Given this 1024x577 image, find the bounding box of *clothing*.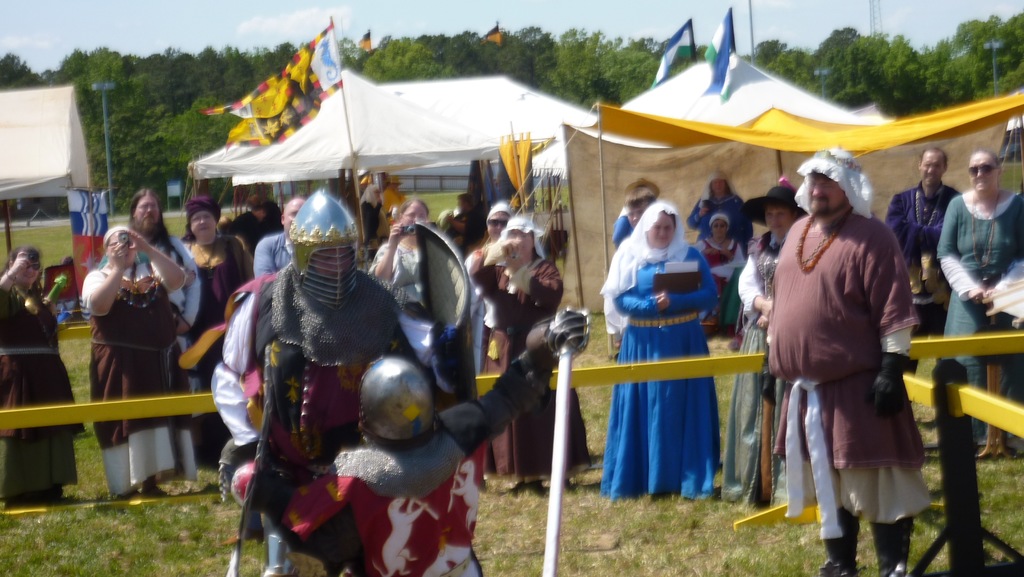
185 231 256 376.
